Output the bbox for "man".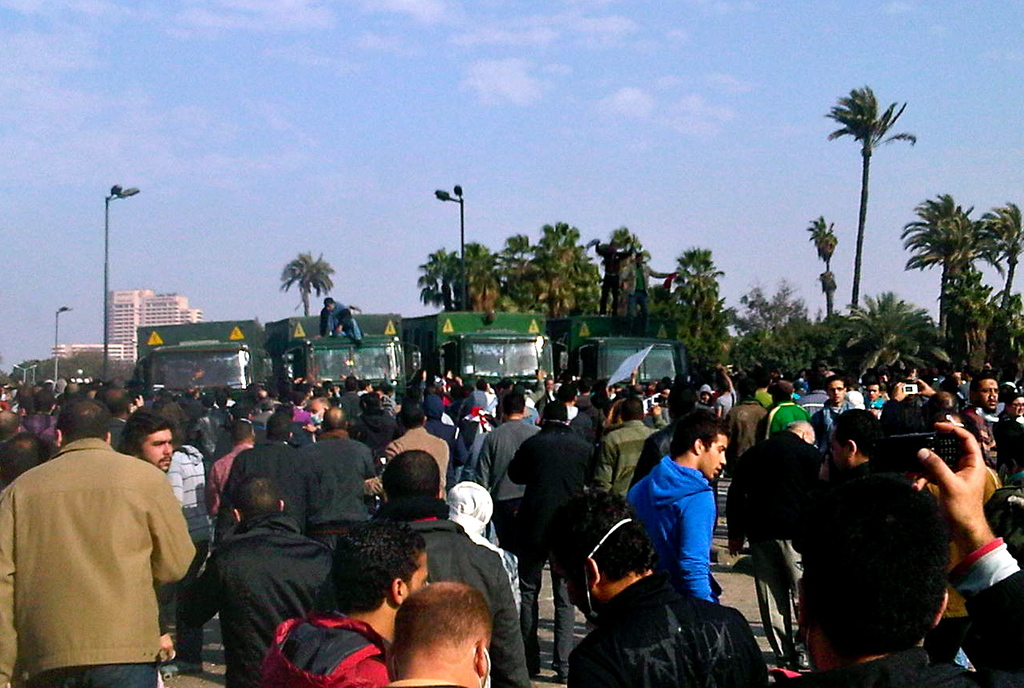
<bbox>477, 391, 535, 564</bbox>.
